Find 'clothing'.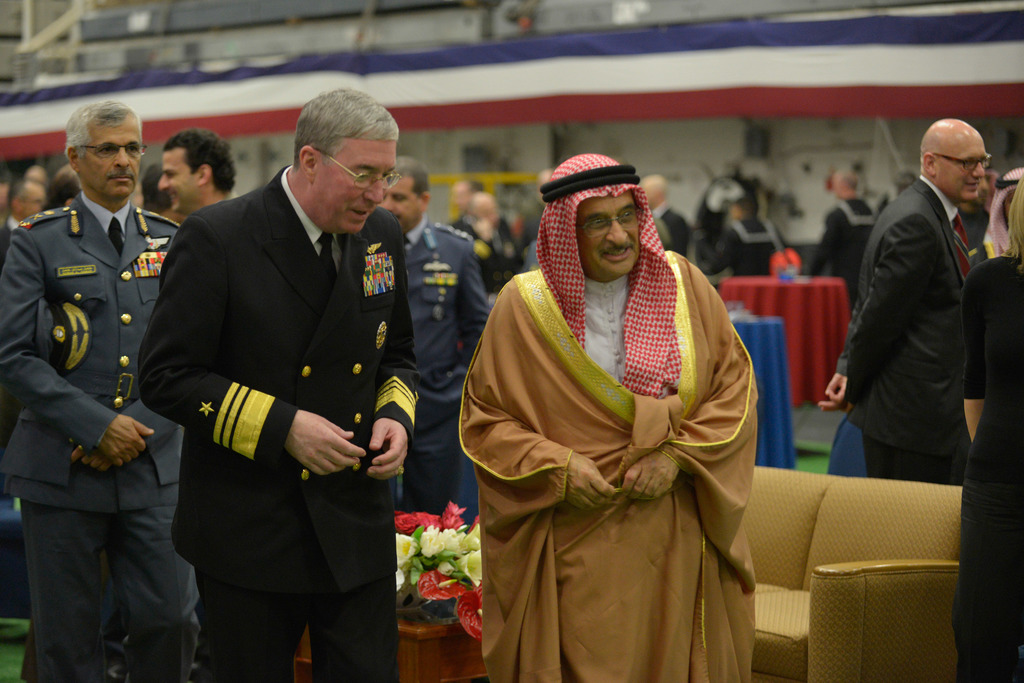
pyautogui.locateOnScreen(844, 179, 968, 461).
